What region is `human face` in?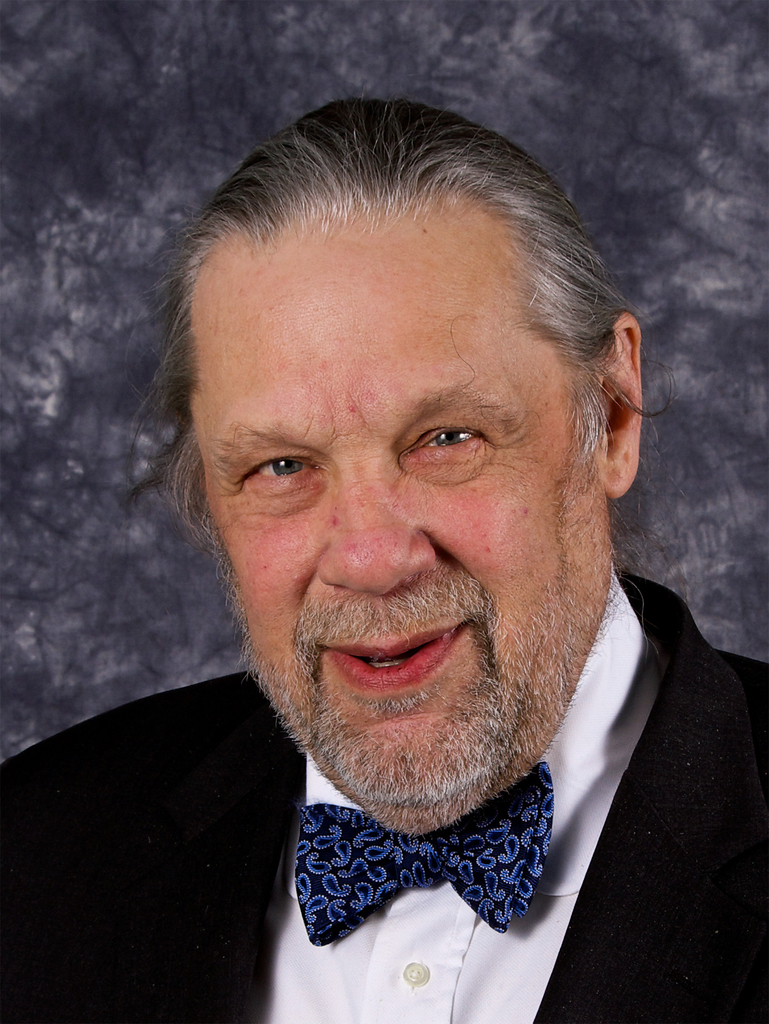
select_region(200, 220, 611, 837).
